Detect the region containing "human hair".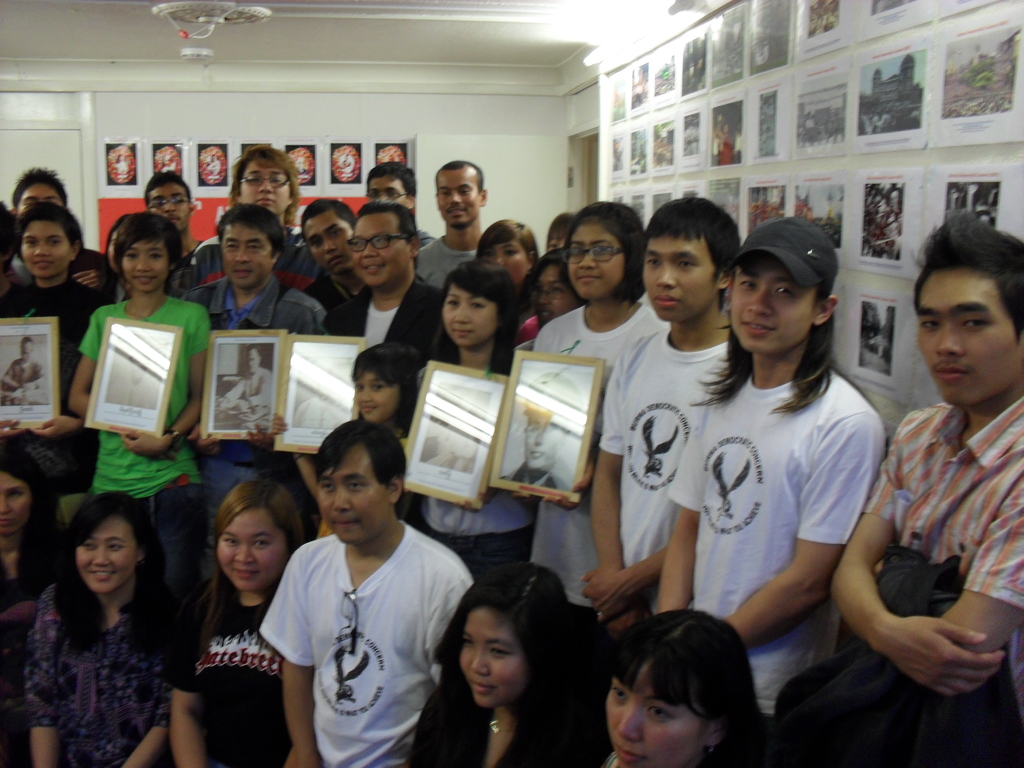
<bbox>364, 158, 424, 198</bbox>.
